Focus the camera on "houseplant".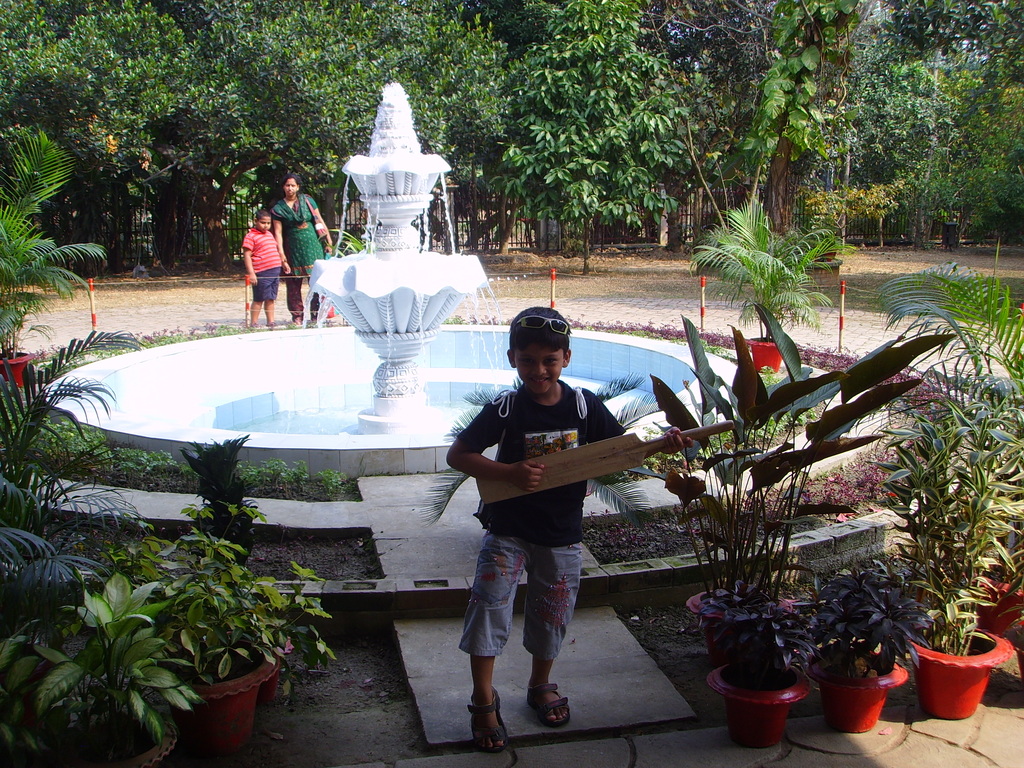
Focus region: <bbox>128, 541, 333, 762</bbox>.
